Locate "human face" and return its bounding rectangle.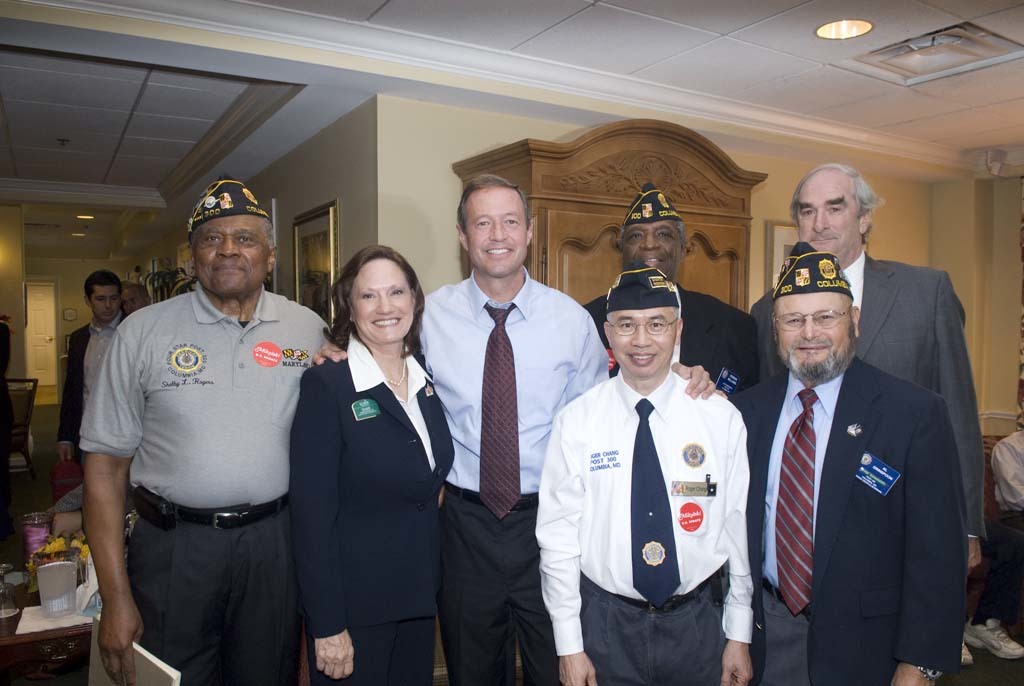
bbox(193, 218, 270, 291).
